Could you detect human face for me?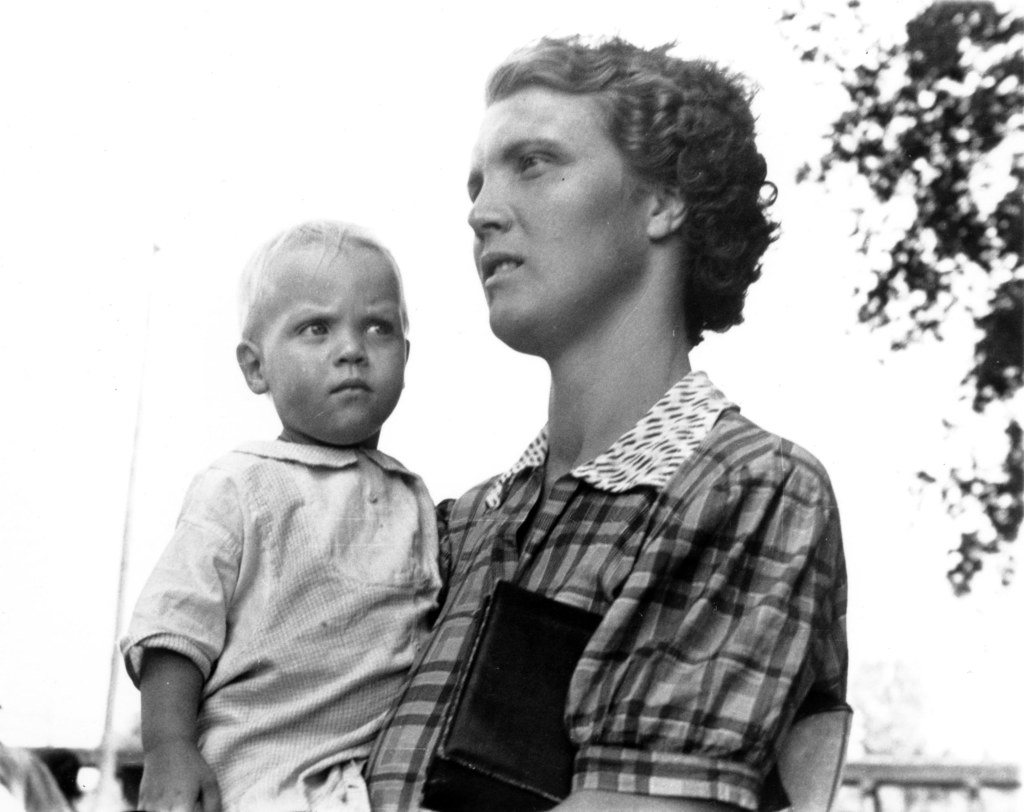
Detection result: {"x1": 465, "y1": 87, "x2": 637, "y2": 344}.
